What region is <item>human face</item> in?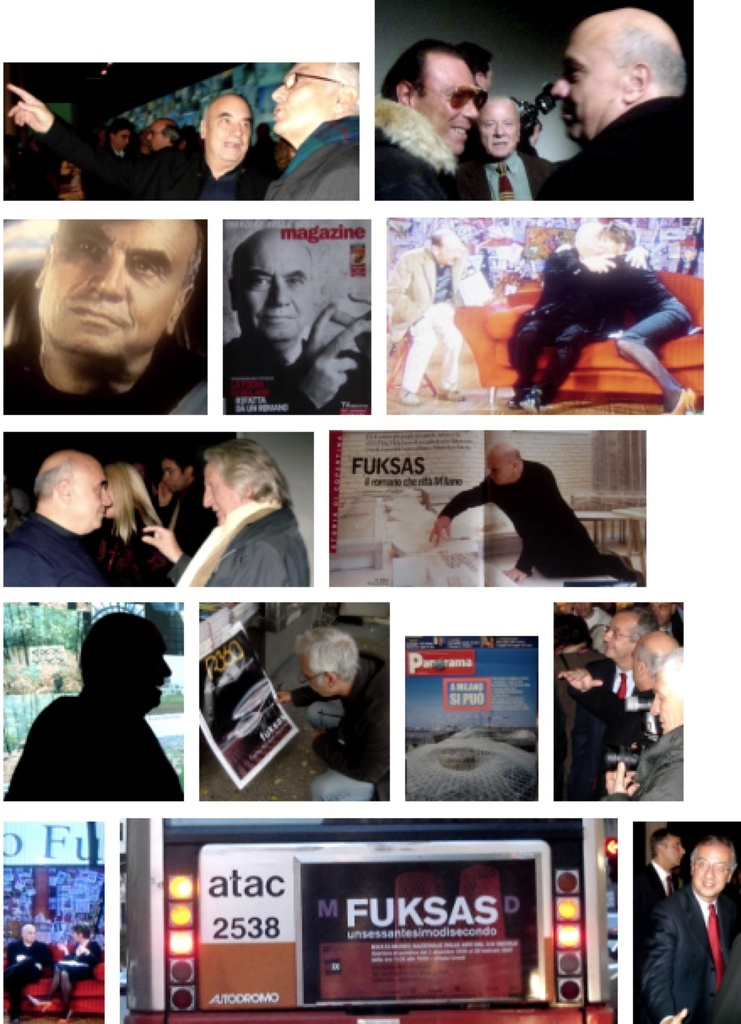
x1=582, y1=226, x2=603, y2=255.
